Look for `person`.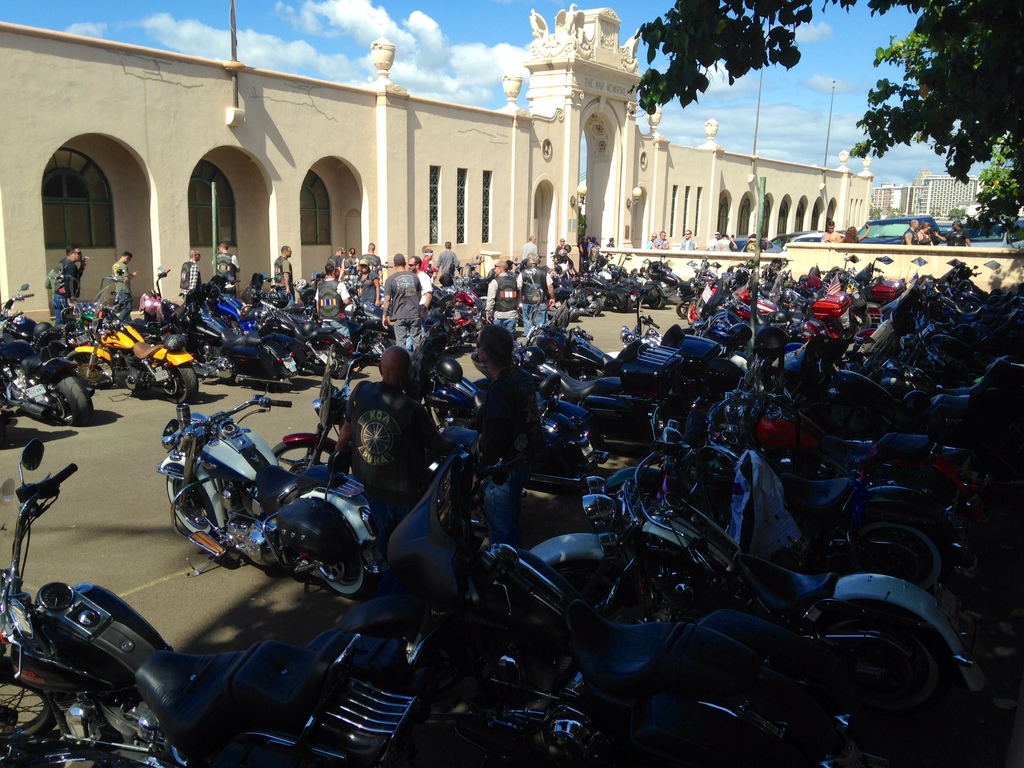
Found: (50, 241, 92, 327).
